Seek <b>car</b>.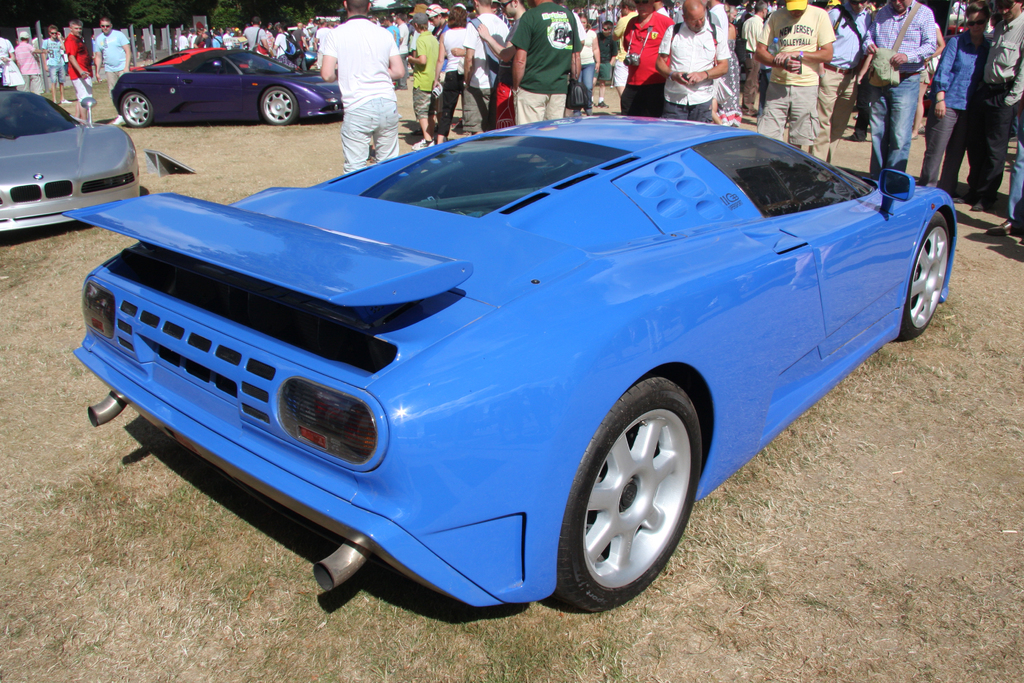
111 47 342 127.
